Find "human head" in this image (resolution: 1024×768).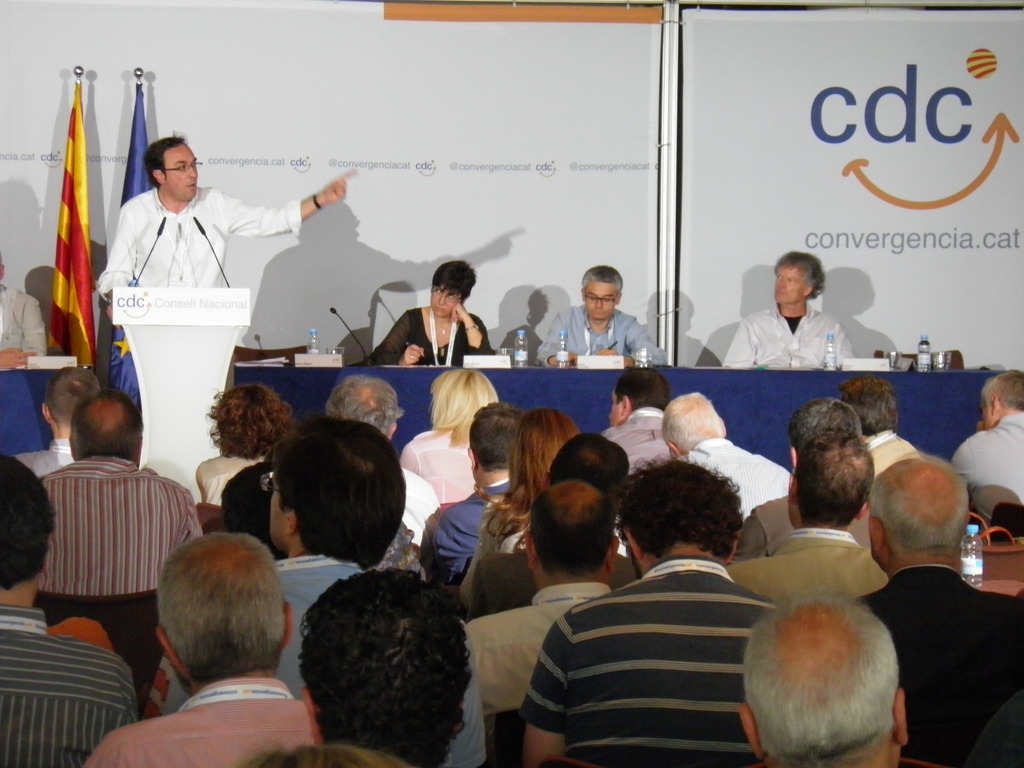
x1=610 y1=365 x2=668 y2=426.
